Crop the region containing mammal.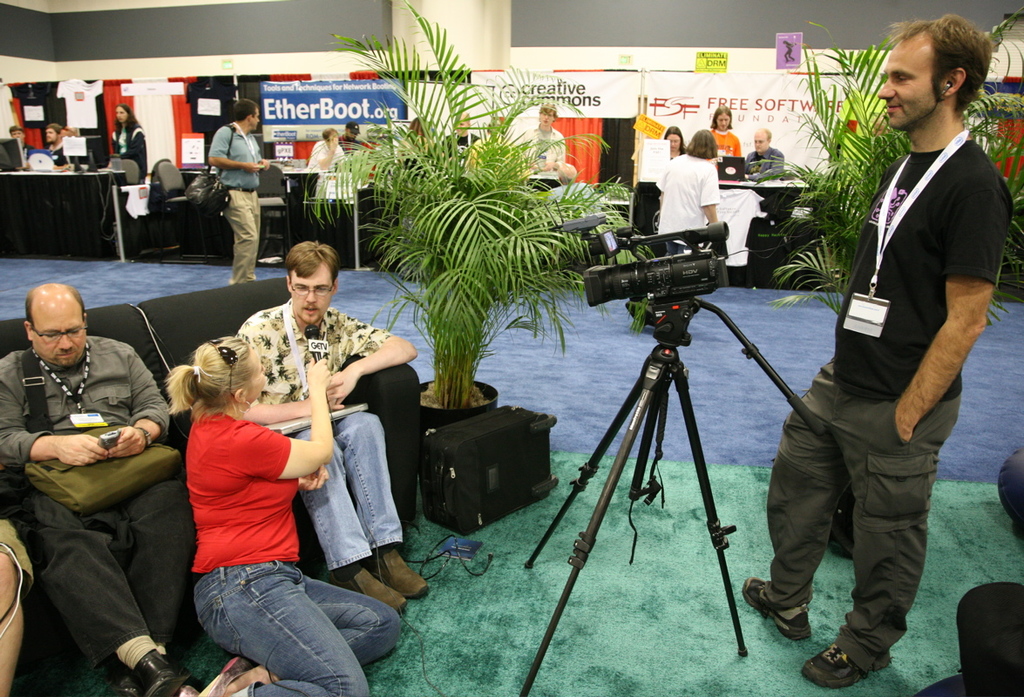
Crop region: (745, 127, 790, 190).
